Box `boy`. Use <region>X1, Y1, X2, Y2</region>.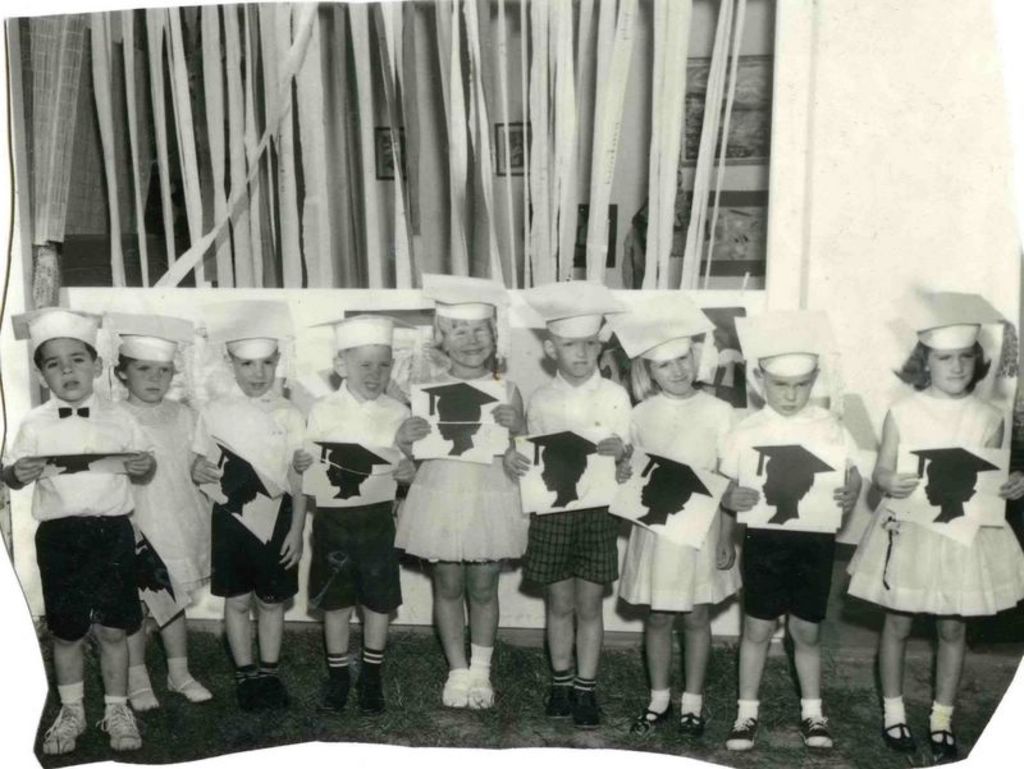
<region>305, 313, 434, 725</region>.
